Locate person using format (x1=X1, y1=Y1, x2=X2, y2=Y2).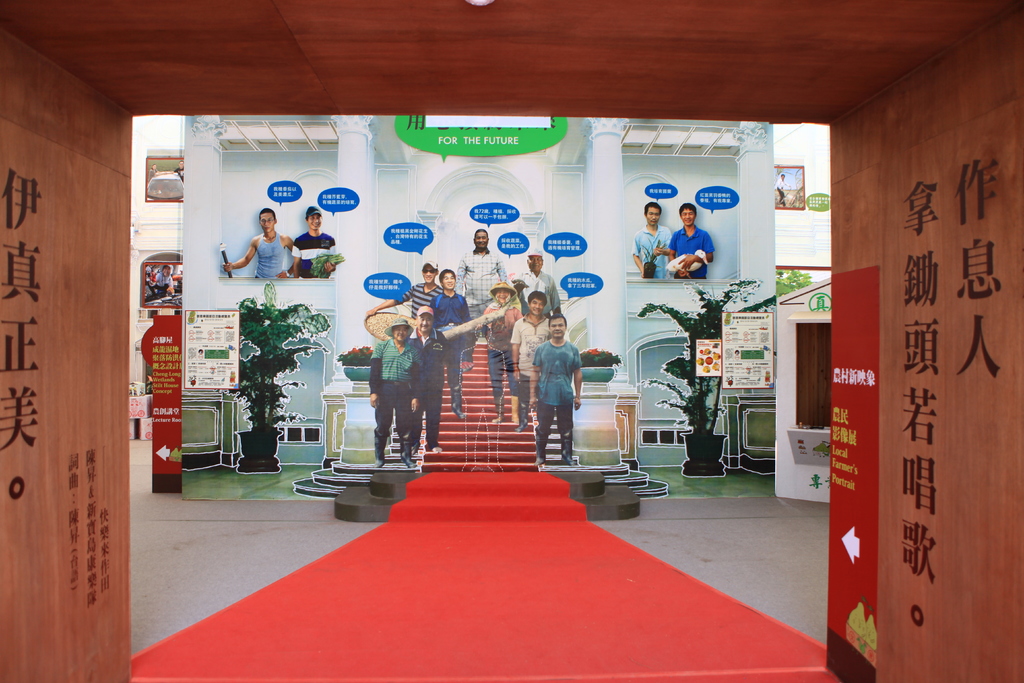
(x1=627, y1=201, x2=673, y2=276).
